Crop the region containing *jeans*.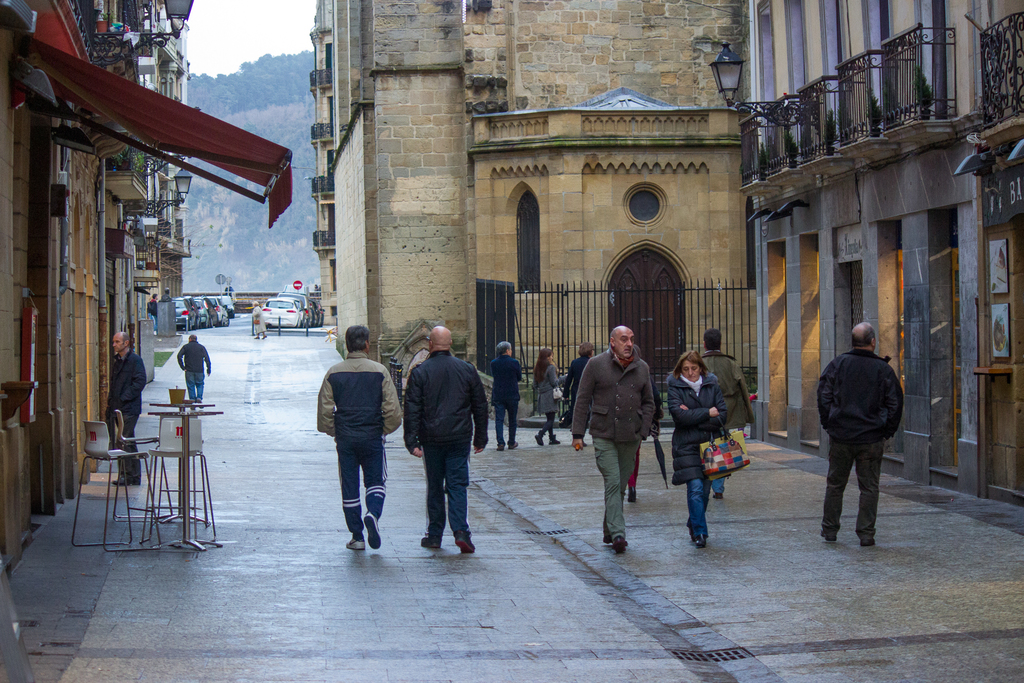
Crop region: {"x1": 180, "y1": 371, "x2": 205, "y2": 397}.
